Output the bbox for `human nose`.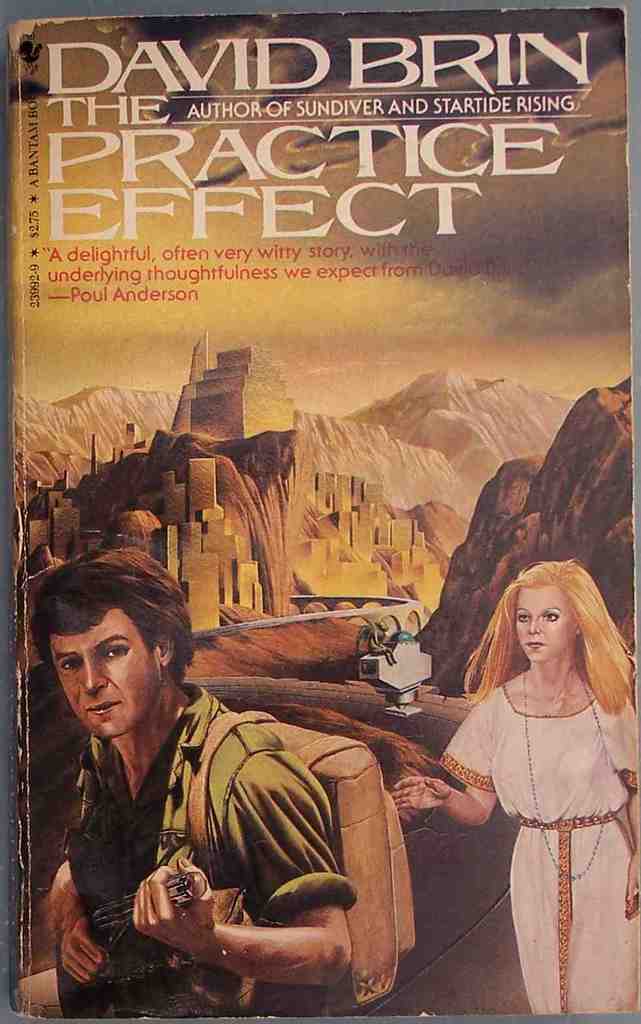
l=526, t=618, r=541, b=639.
